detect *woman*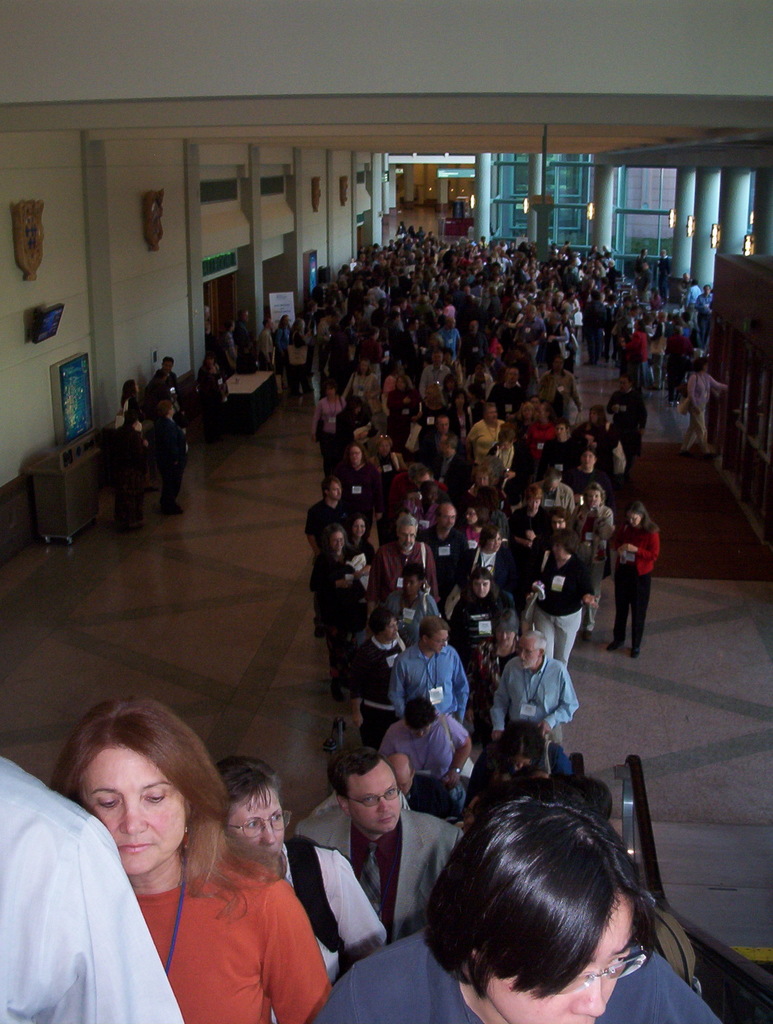
<region>314, 379, 346, 475</region>
